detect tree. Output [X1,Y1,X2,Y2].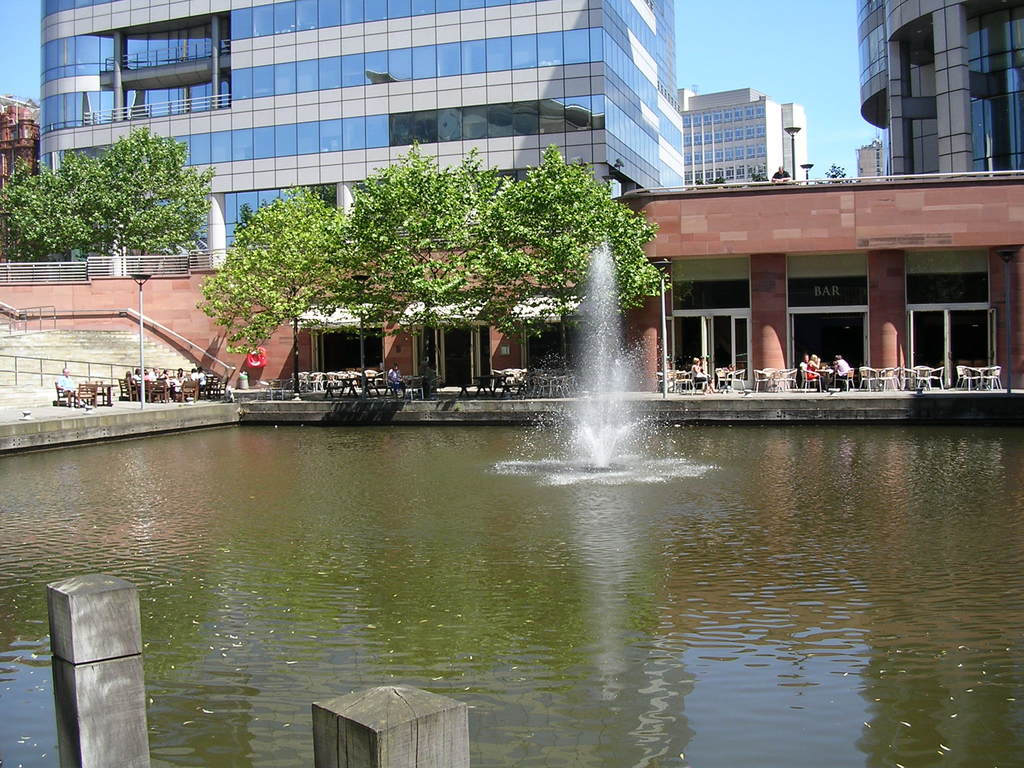
[1,124,212,257].
